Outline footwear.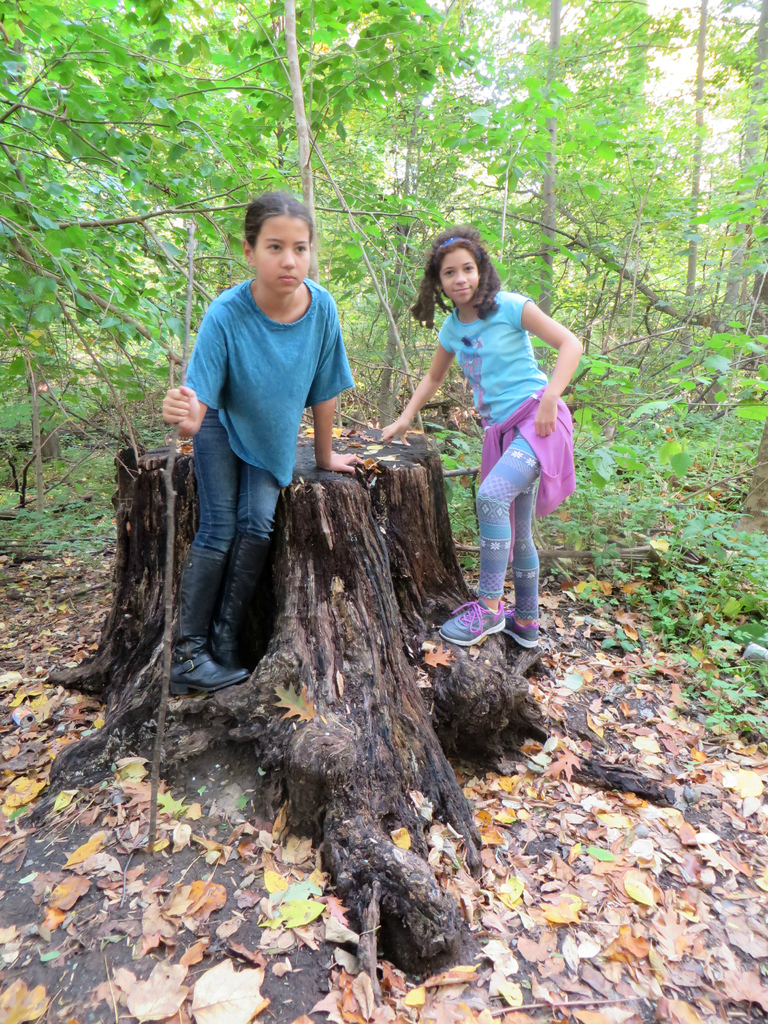
Outline: (498,616,540,648).
